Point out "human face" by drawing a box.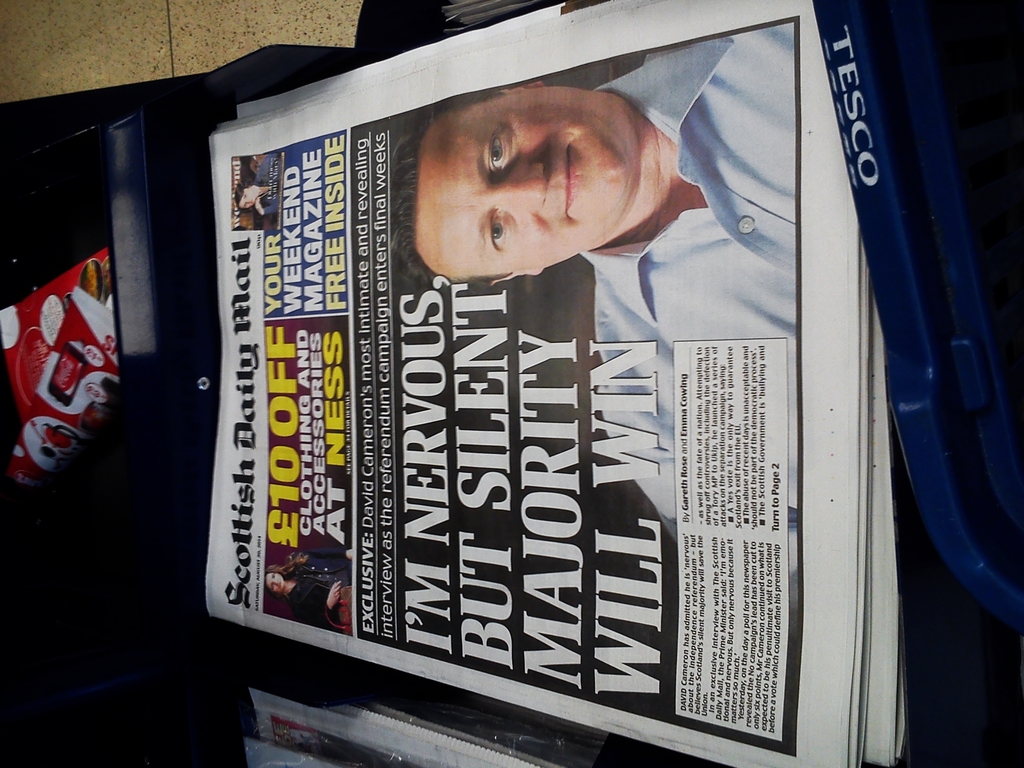
{"left": 262, "top": 575, "right": 283, "bottom": 595}.
